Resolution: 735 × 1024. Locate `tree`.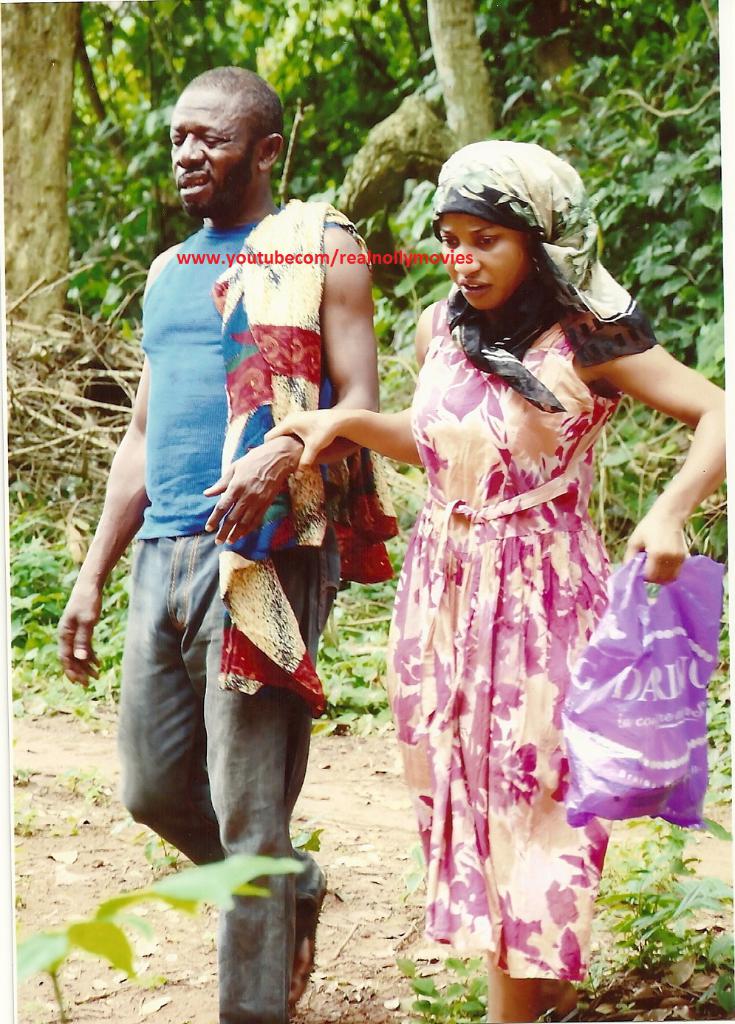
(left=0, top=0, right=78, bottom=395).
